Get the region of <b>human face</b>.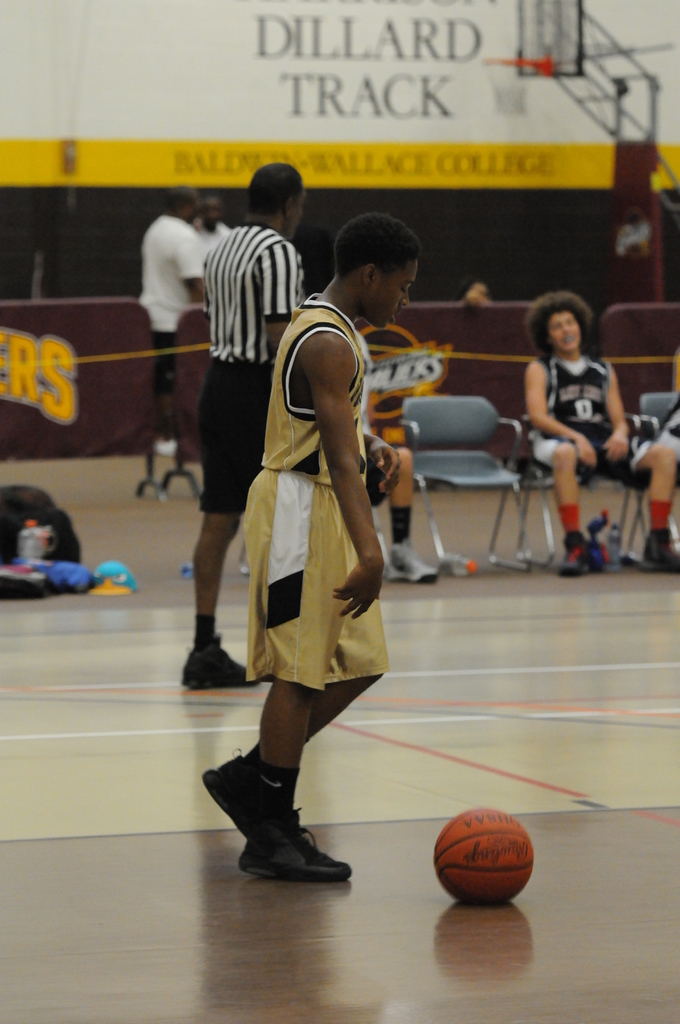
<region>189, 198, 198, 219</region>.
